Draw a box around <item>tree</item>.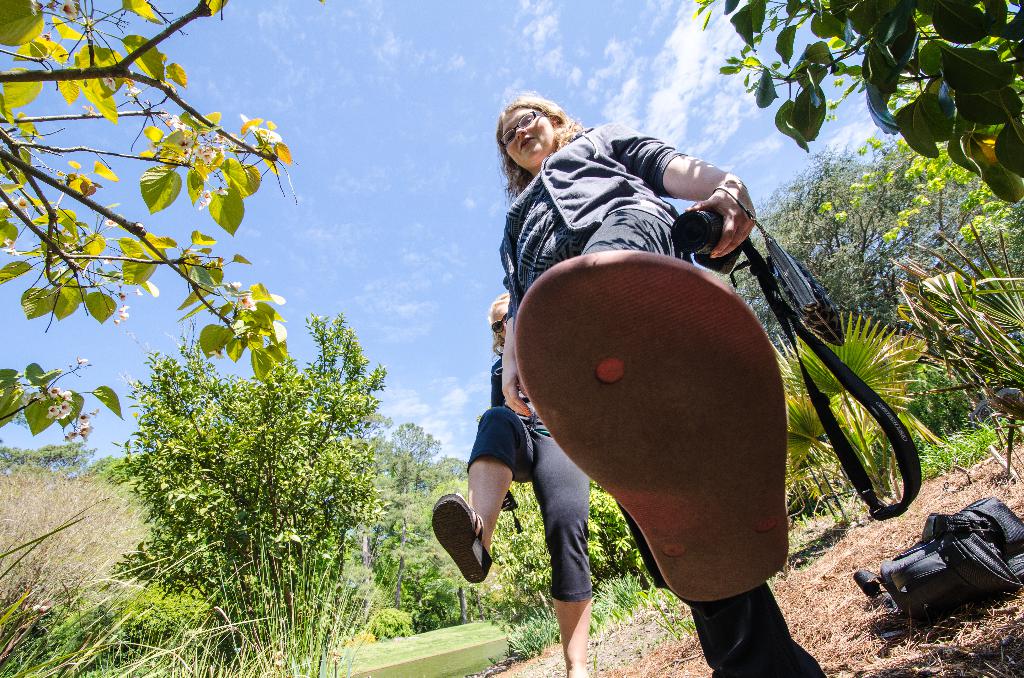
select_region(692, 0, 1023, 205).
